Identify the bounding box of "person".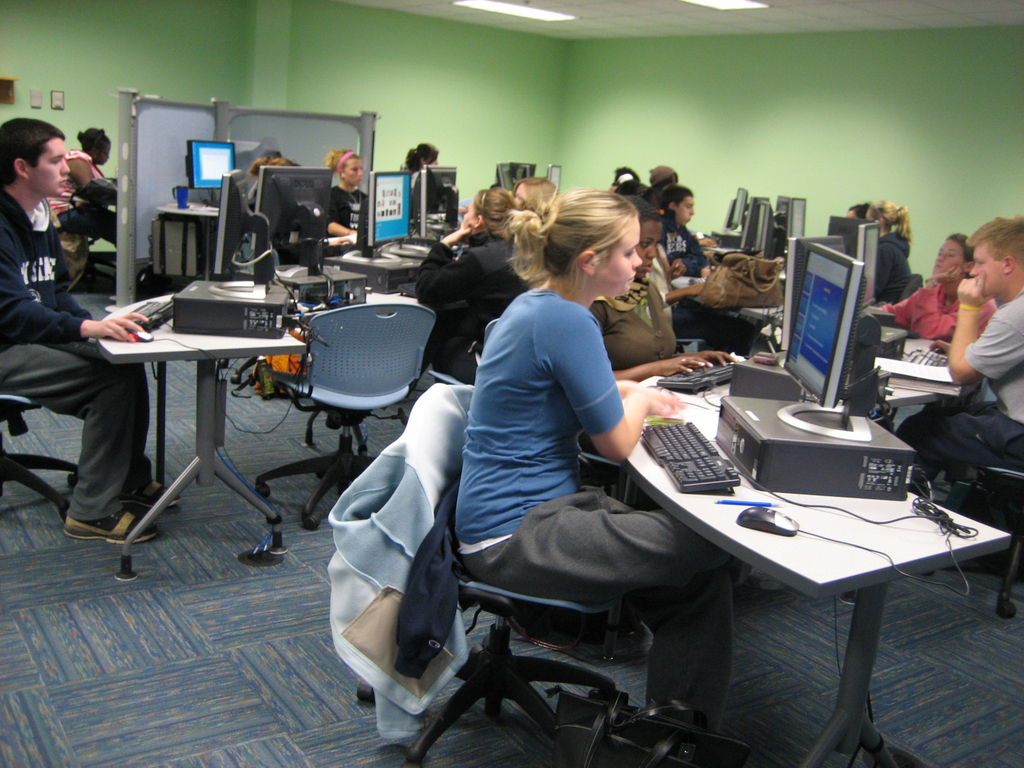
box=[924, 216, 1023, 473].
